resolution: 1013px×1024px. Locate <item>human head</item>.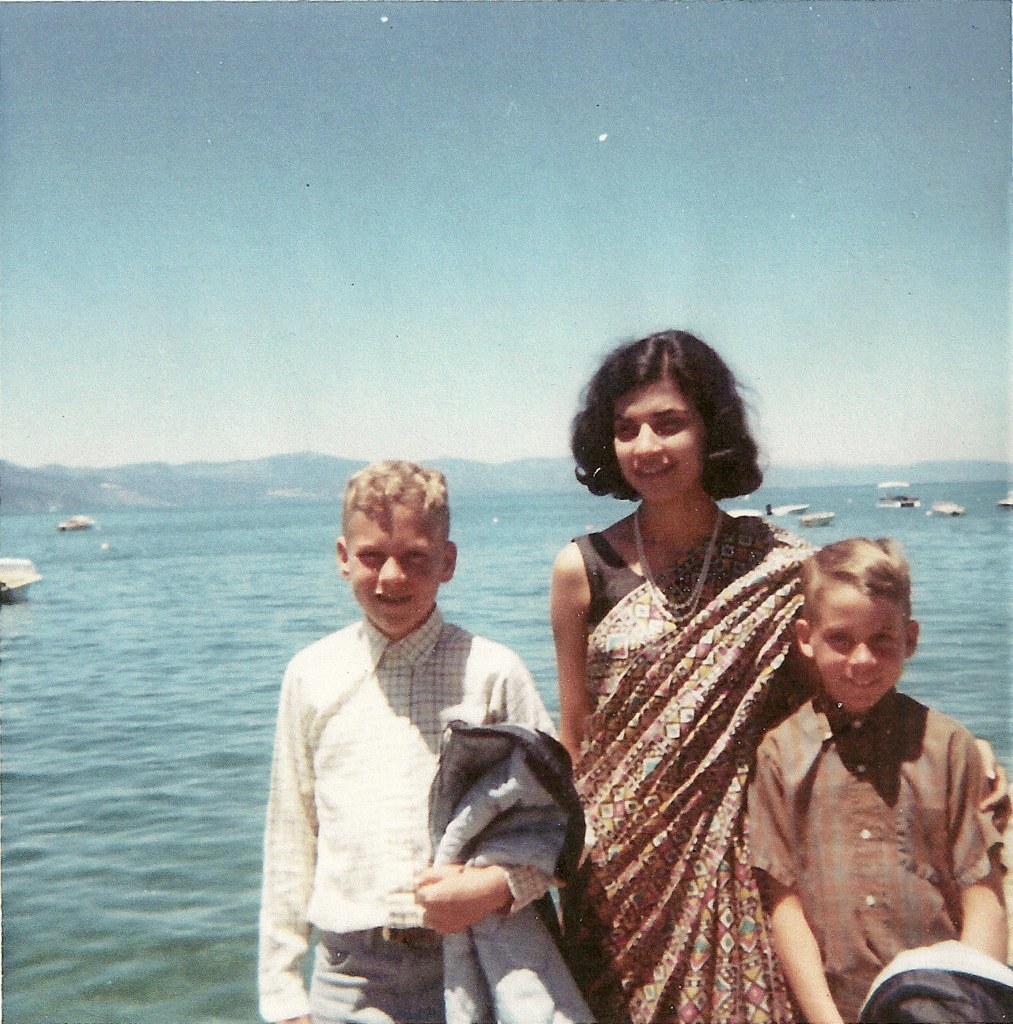
[x1=568, y1=328, x2=772, y2=518].
